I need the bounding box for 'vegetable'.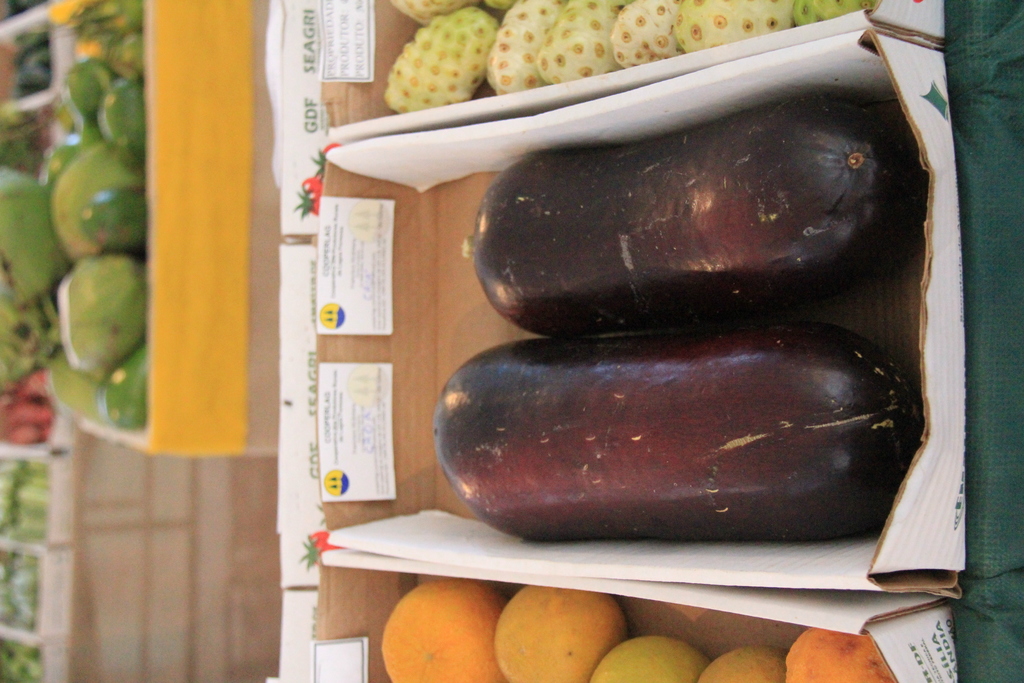
Here it is: crop(466, 98, 911, 341).
